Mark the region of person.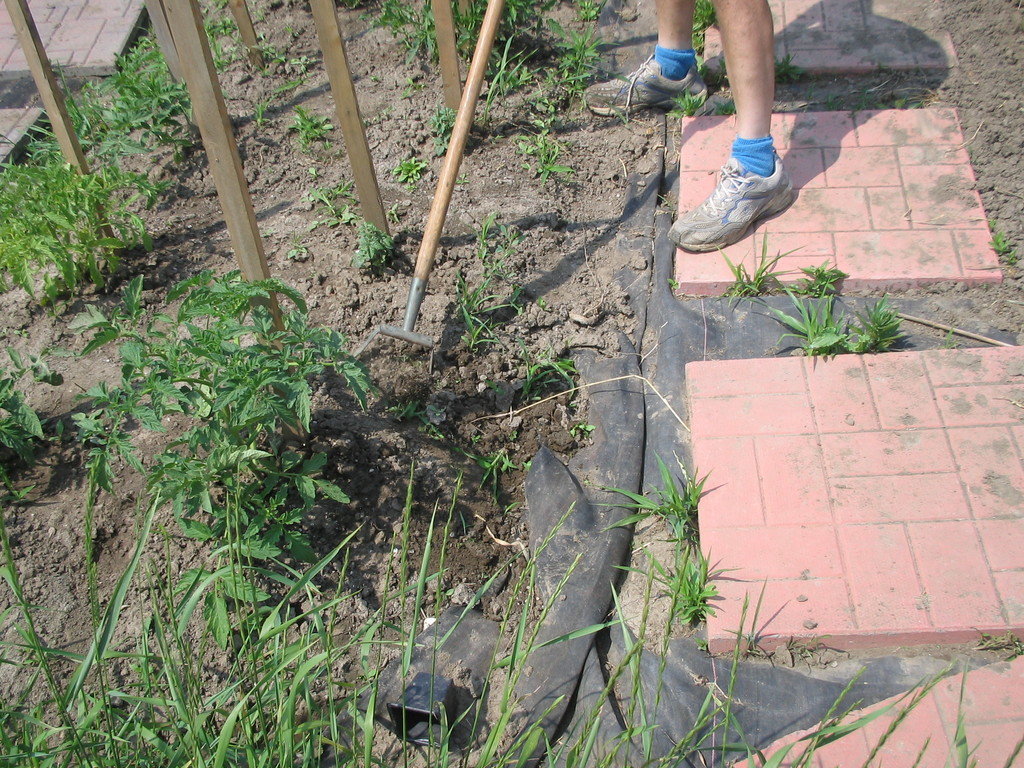
Region: (x1=588, y1=0, x2=797, y2=252).
